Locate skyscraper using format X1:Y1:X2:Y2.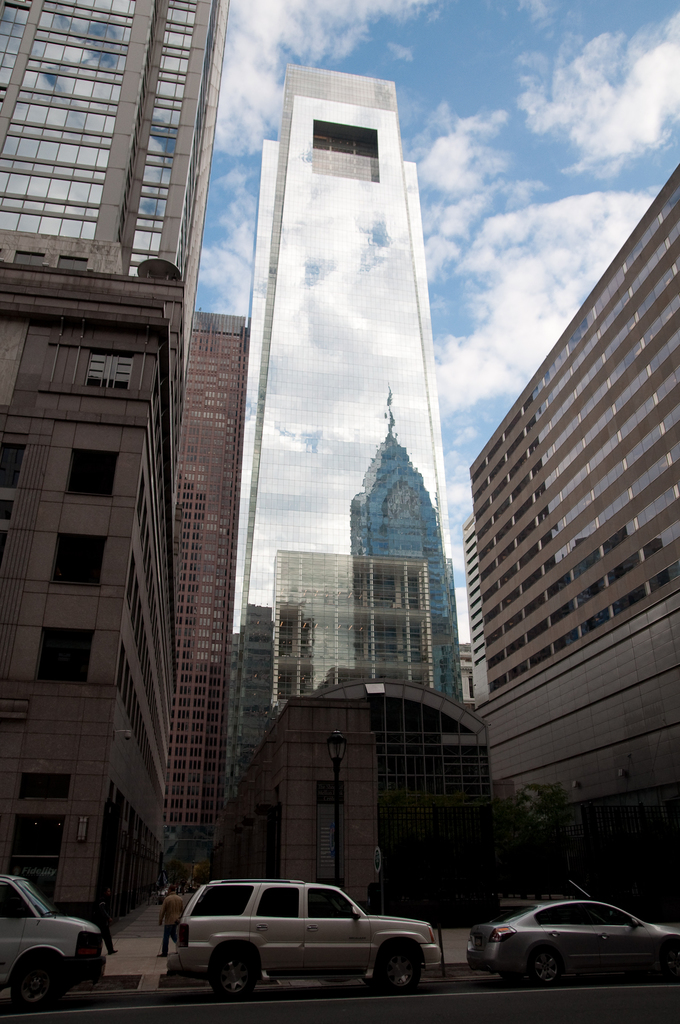
443:116:679:864.
